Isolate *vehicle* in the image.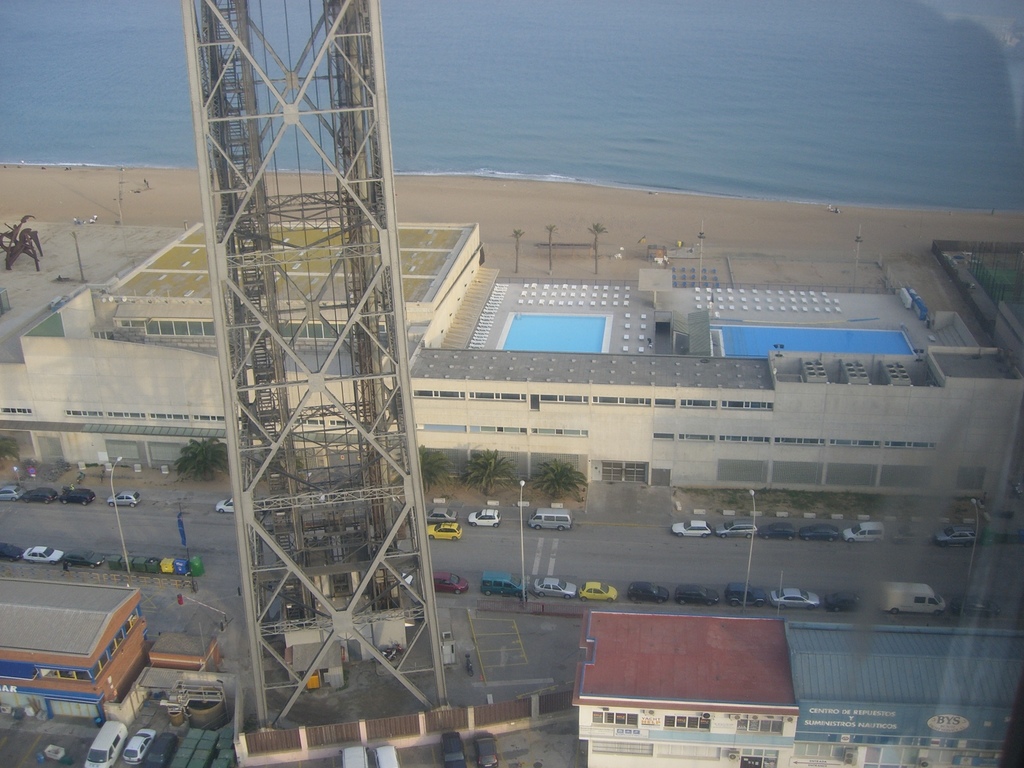
Isolated region: bbox=(3, 540, 25, 563).
